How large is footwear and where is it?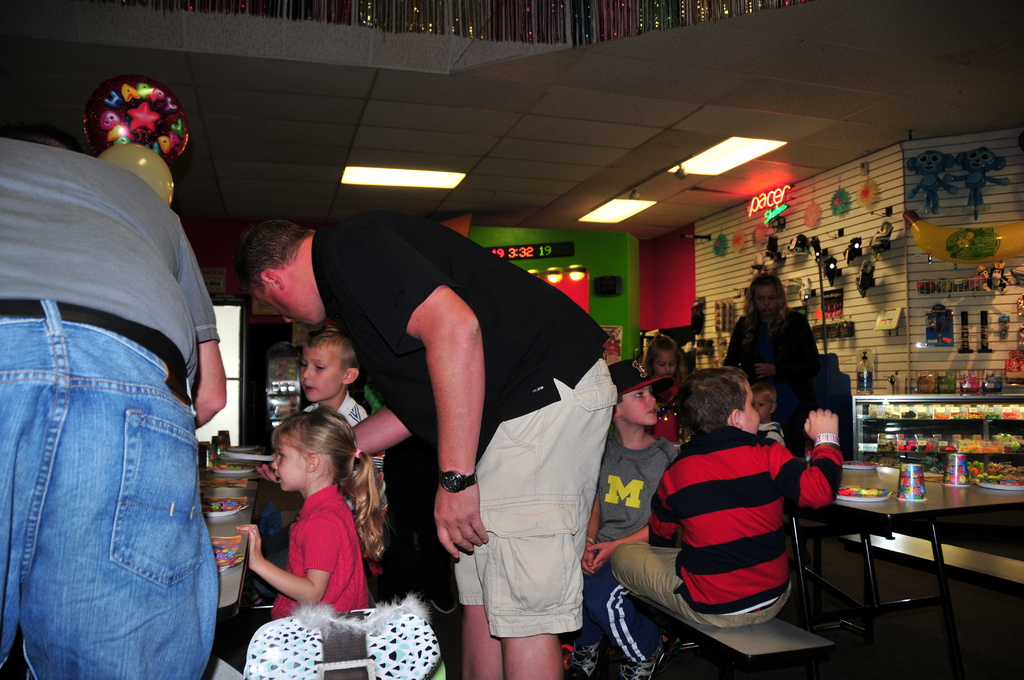
Bounding box: locate(621, 659, 659, 679).
